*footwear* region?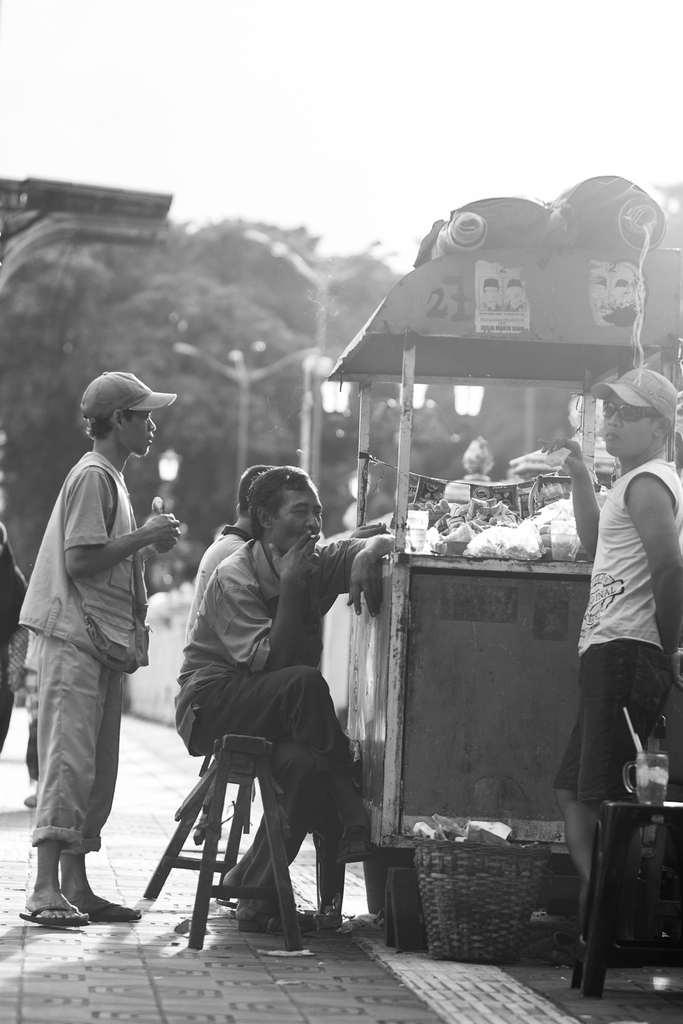
pyautogui.locateOnScreen(90, 893, 143, 922)
